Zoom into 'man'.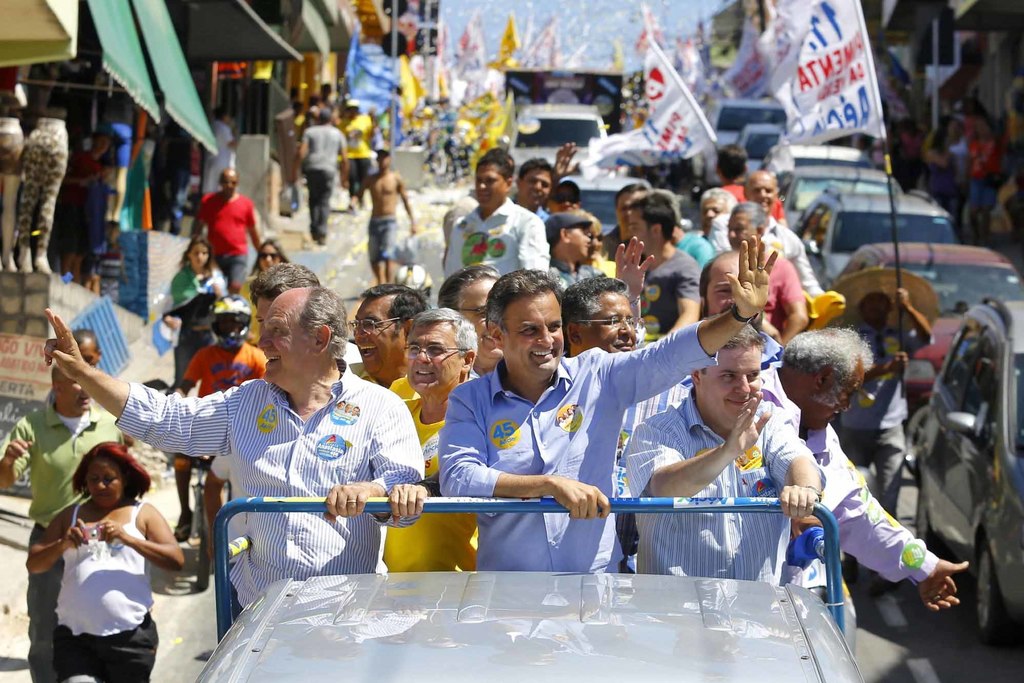
Zoom target: [left=627, top=195, right=710, bottom=335].
